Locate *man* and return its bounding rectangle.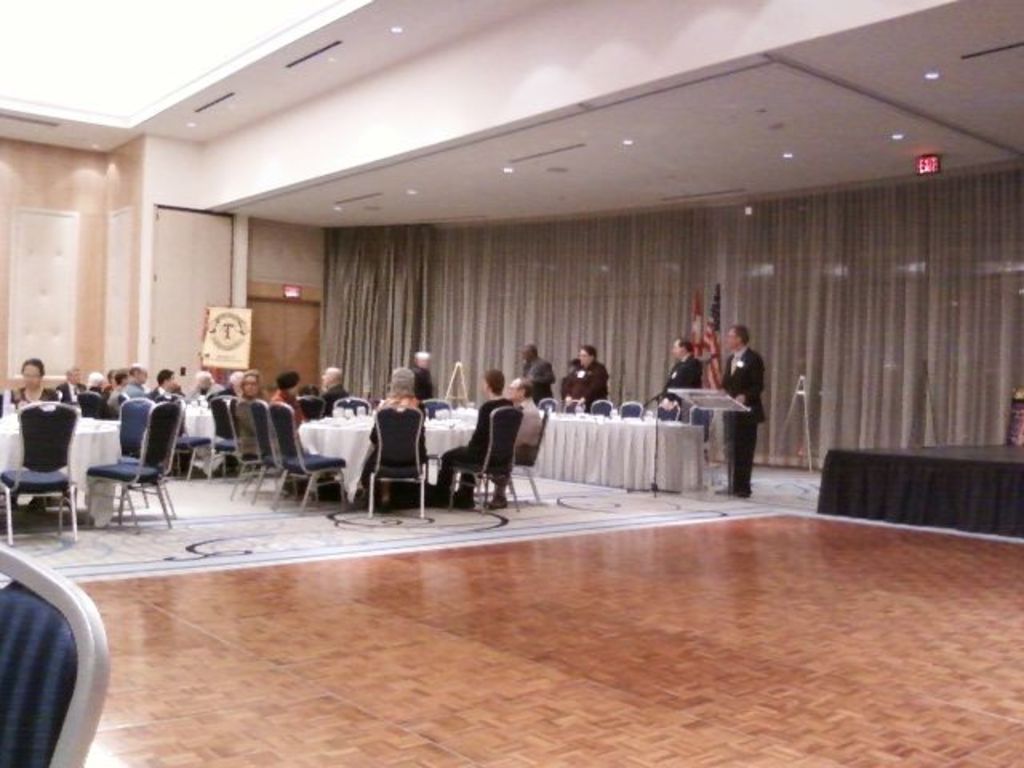
659,339,701,422.
